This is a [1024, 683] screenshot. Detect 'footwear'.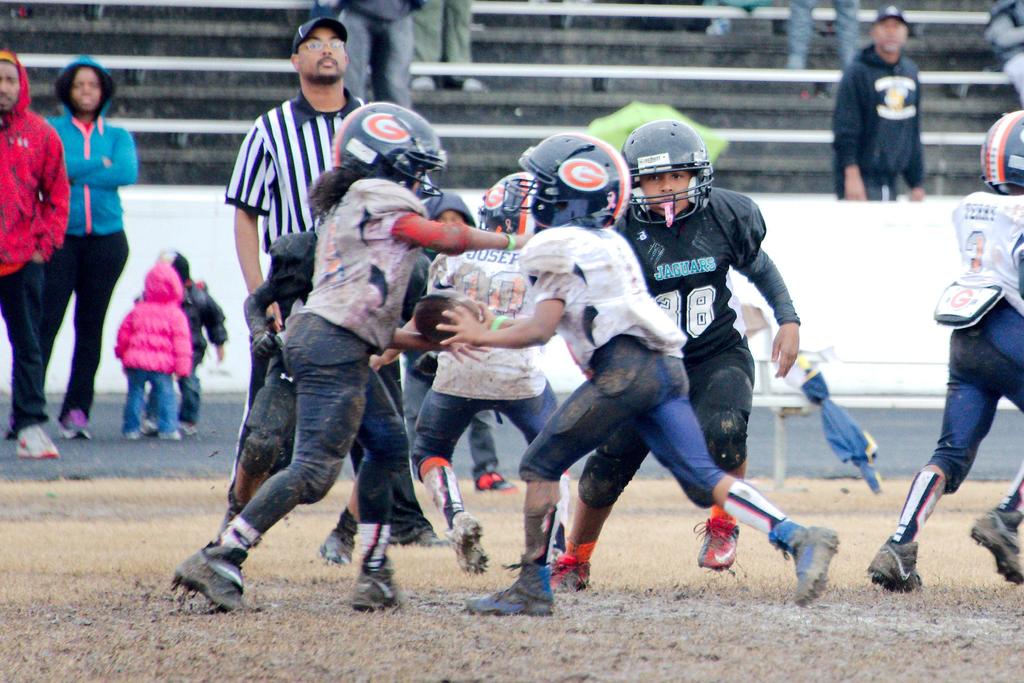
BBox(462, 557, 556, 618).
